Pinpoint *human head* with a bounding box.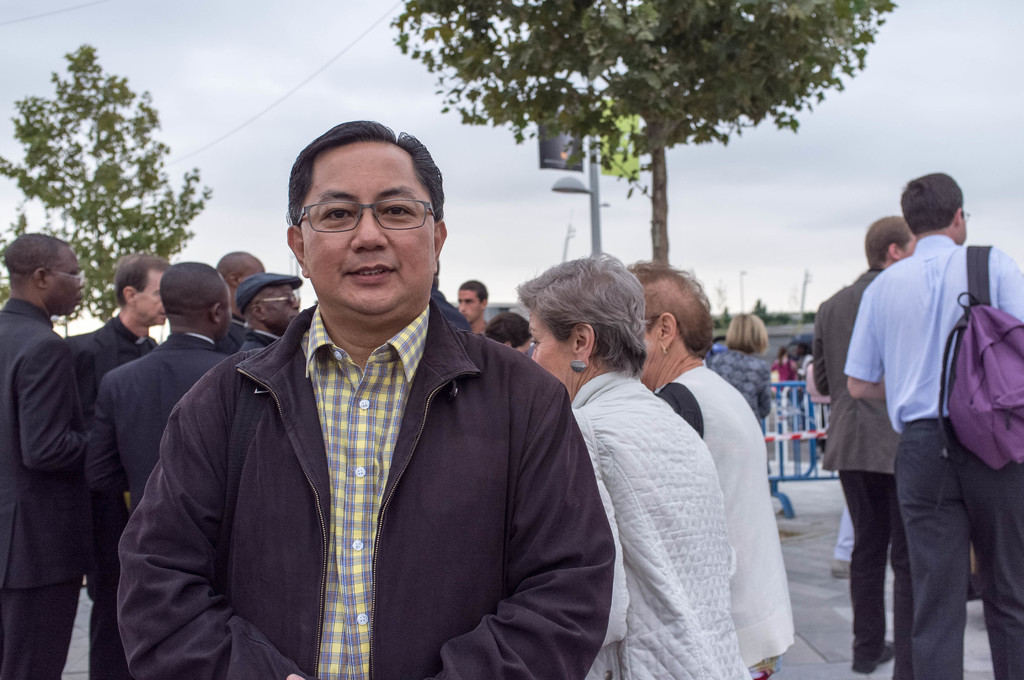
bbox=(275, 124, 448, 292).
